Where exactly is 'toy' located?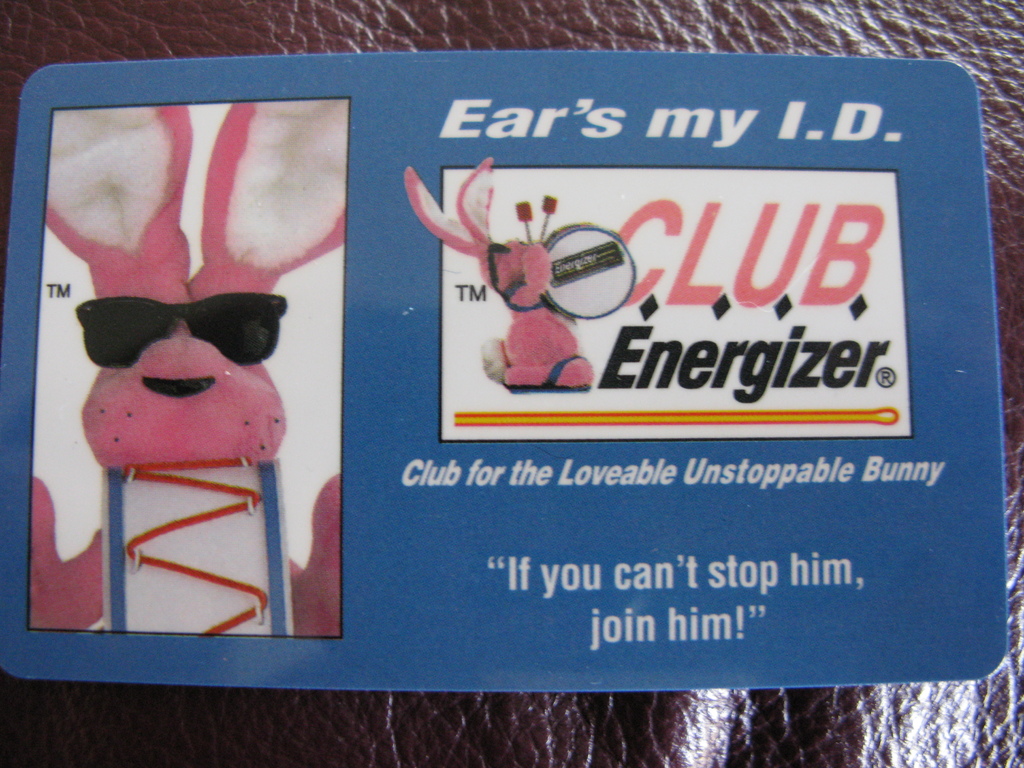
Its bounding box is [x1=404, y1=155, x2=594, y2=395].
